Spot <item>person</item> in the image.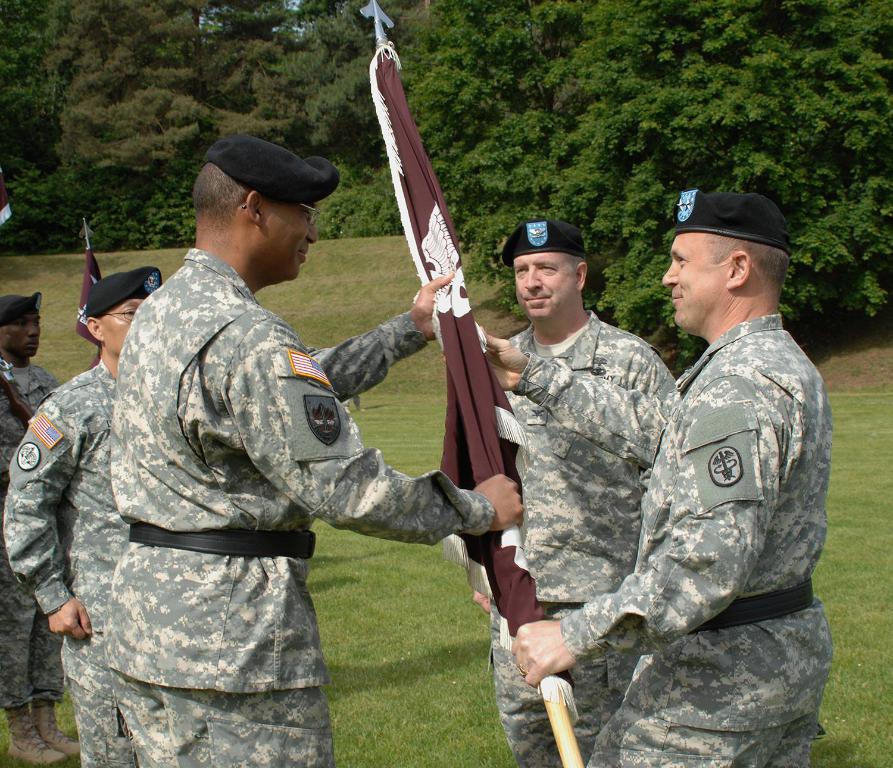
<item>person</item> found at left=0, top=258, right=166, bottom=767.
